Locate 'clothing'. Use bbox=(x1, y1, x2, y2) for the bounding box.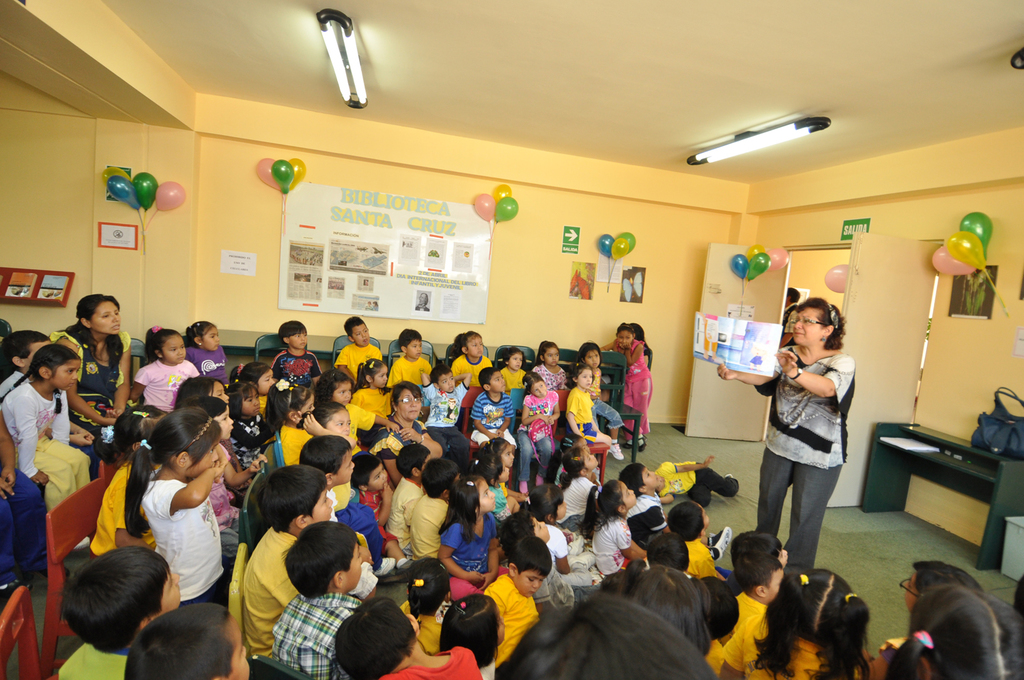
bbox=(519, 376, 567, 429).
